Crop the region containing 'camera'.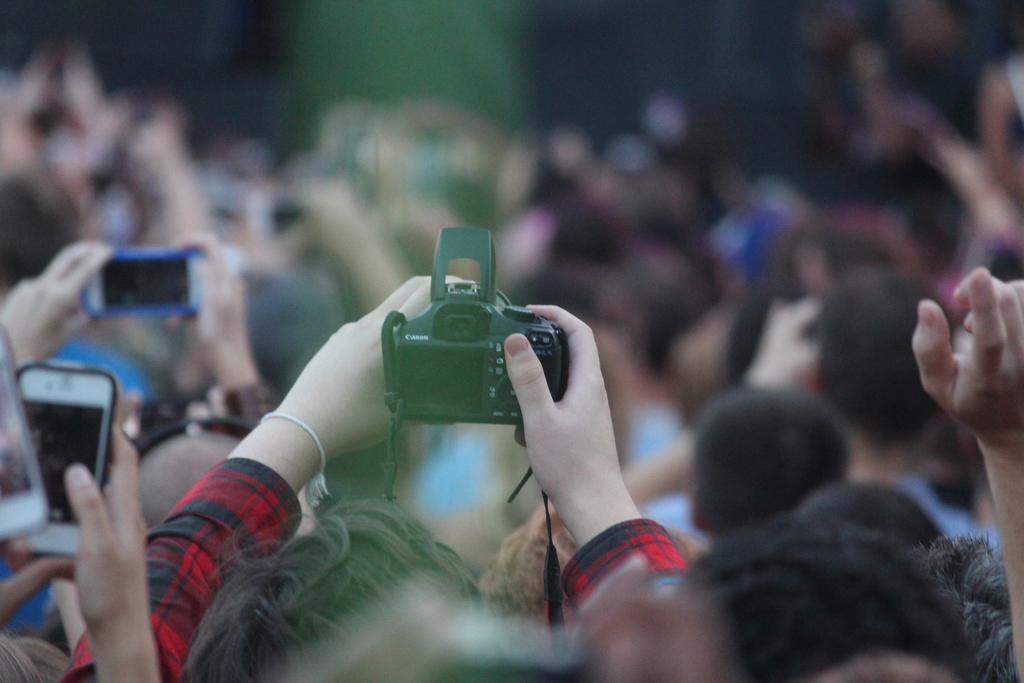
Crop region: 0:323:45:539.
